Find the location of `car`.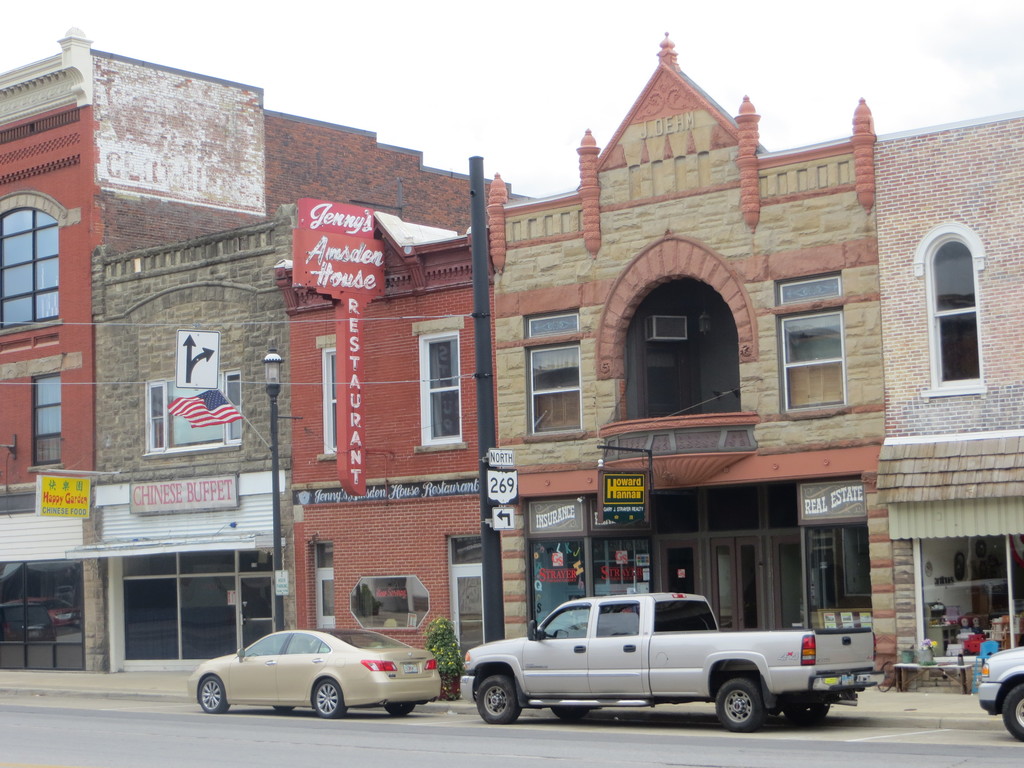
Location: box(976, 648, 1023, 745).
